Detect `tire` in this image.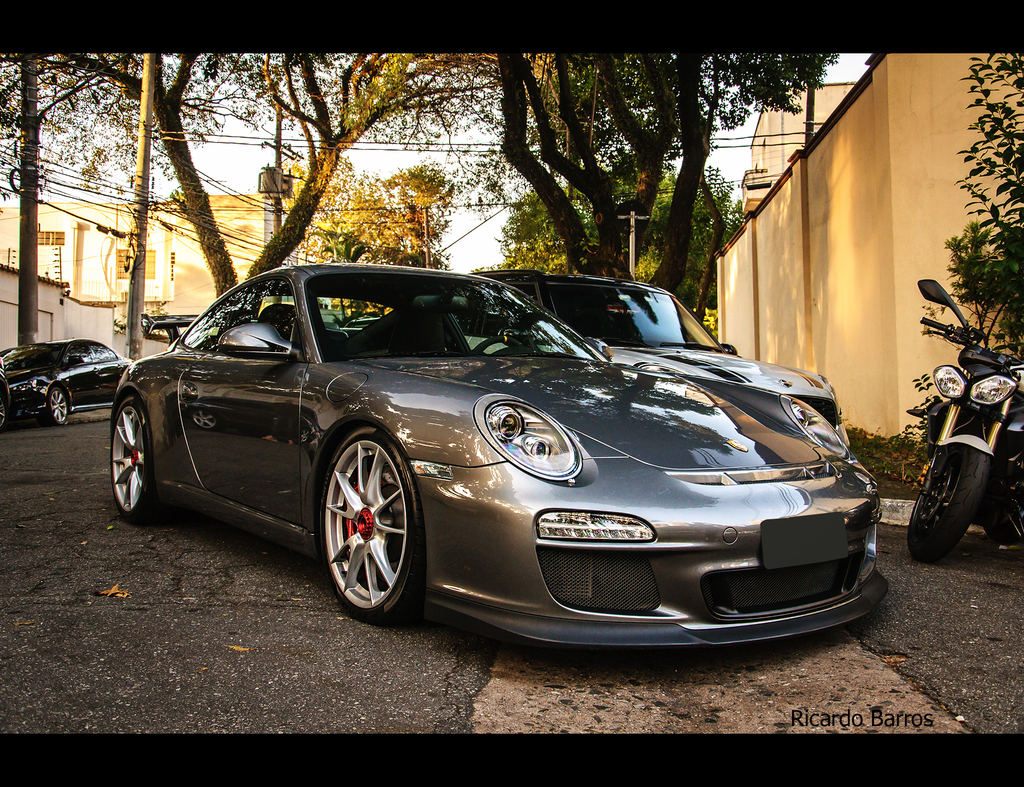
Detection: pyautogui.locateOnScreen(111, 399, 166, 522).
